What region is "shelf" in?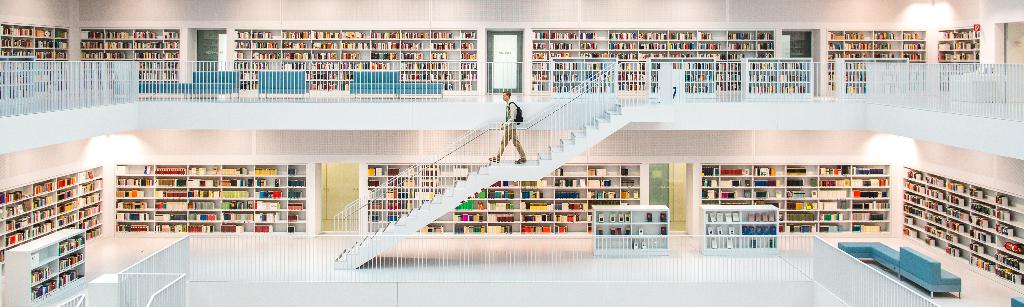
(631,78,644,92).
